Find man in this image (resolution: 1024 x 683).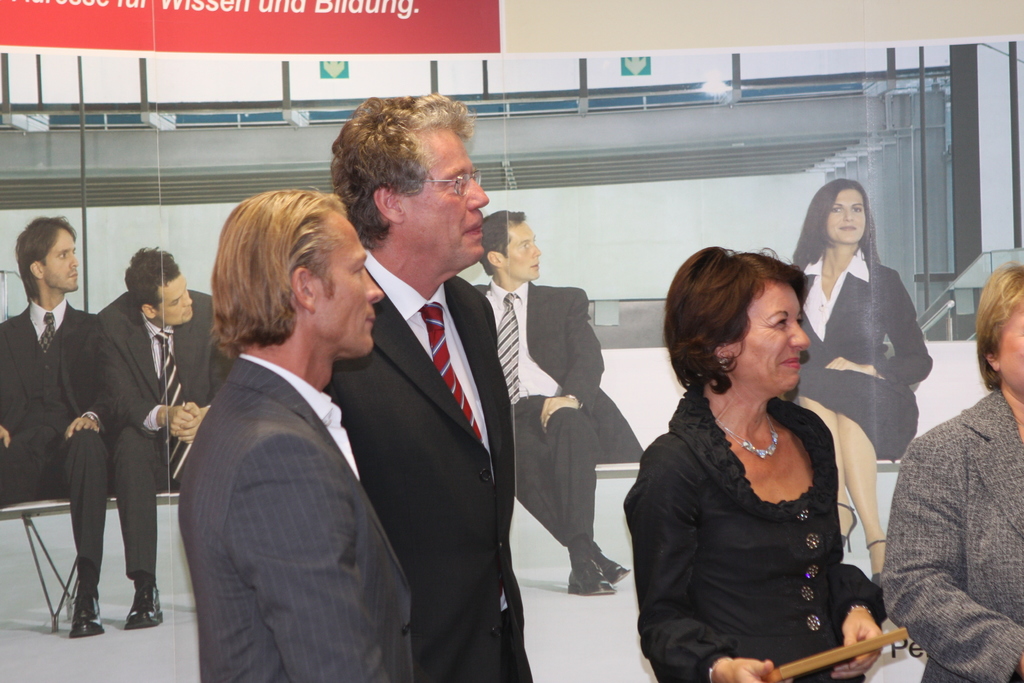
pyautogui.locateOnScreen(325, 89, 535, 682).
